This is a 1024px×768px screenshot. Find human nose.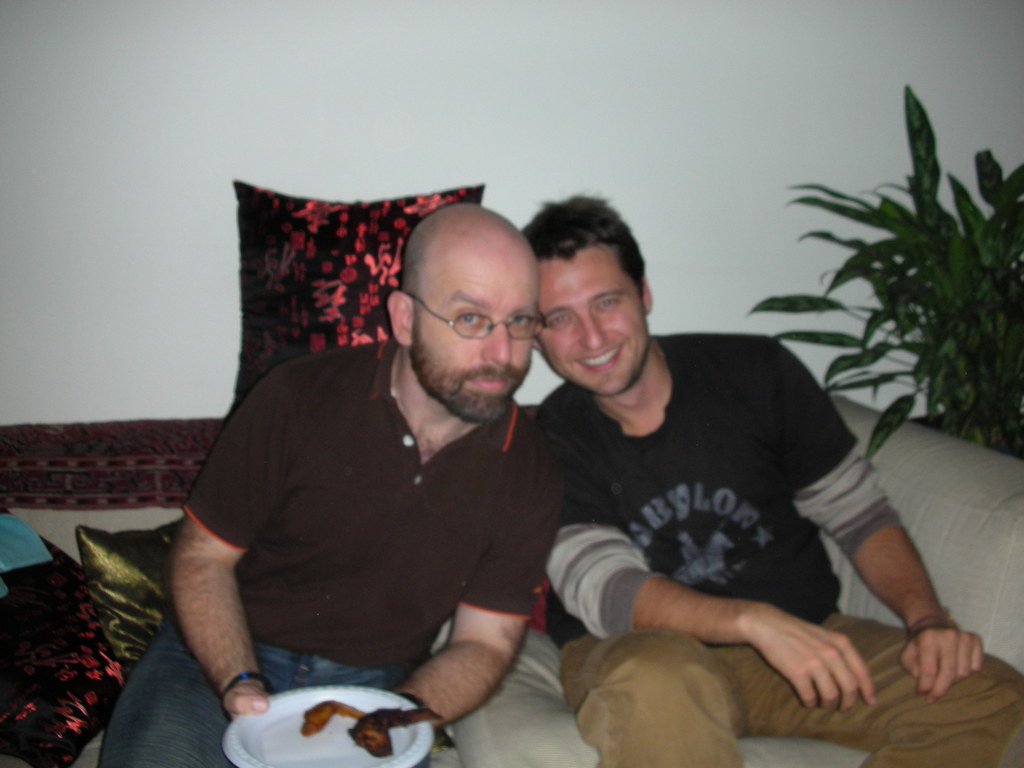
Bounding box: [480, 314, 512, 365].
